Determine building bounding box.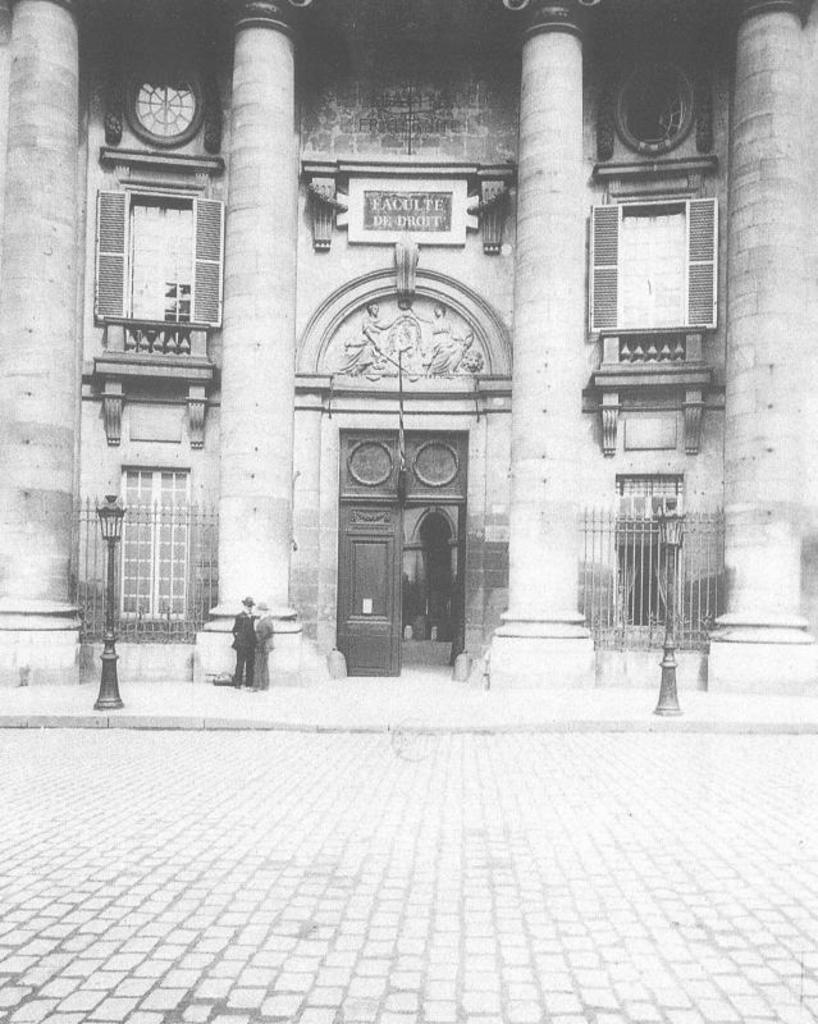
Determined: 0:0:817:699.
